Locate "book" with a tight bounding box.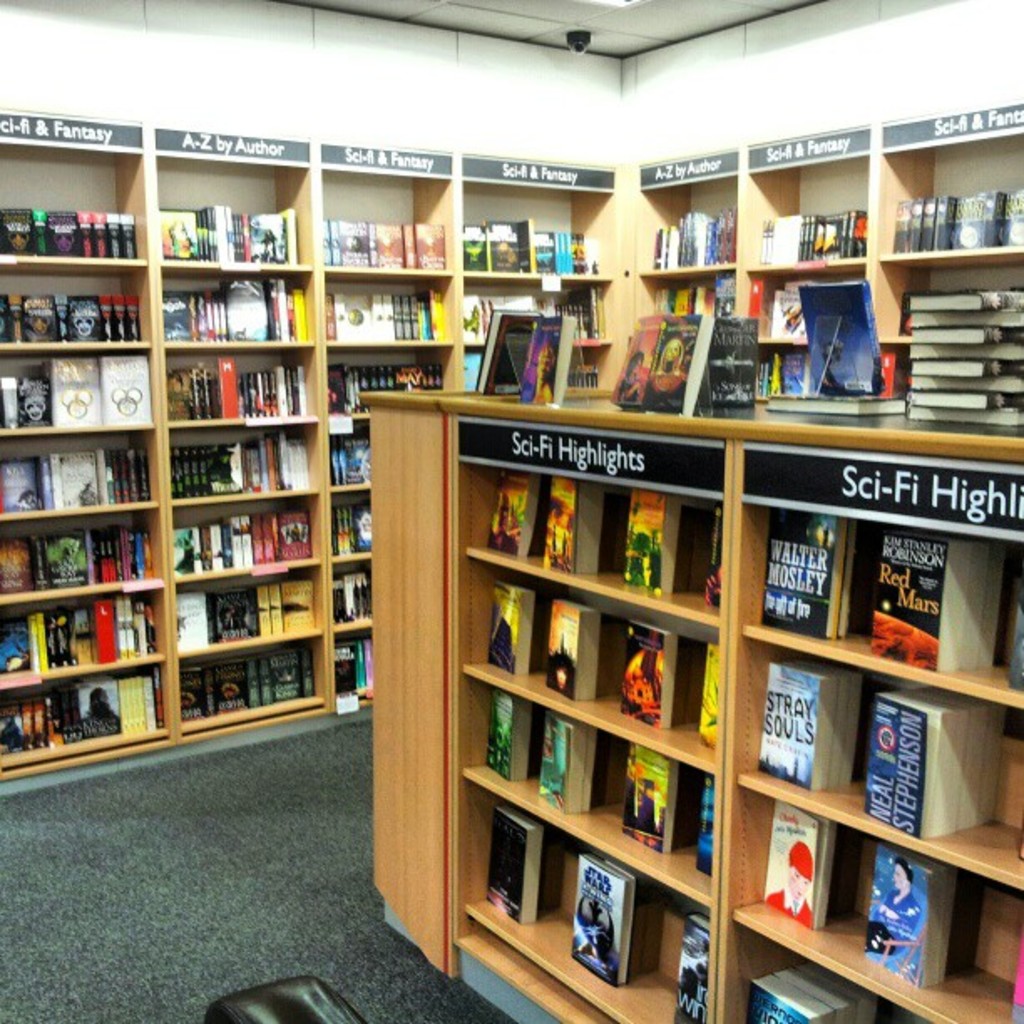
(621,743,679,855).
